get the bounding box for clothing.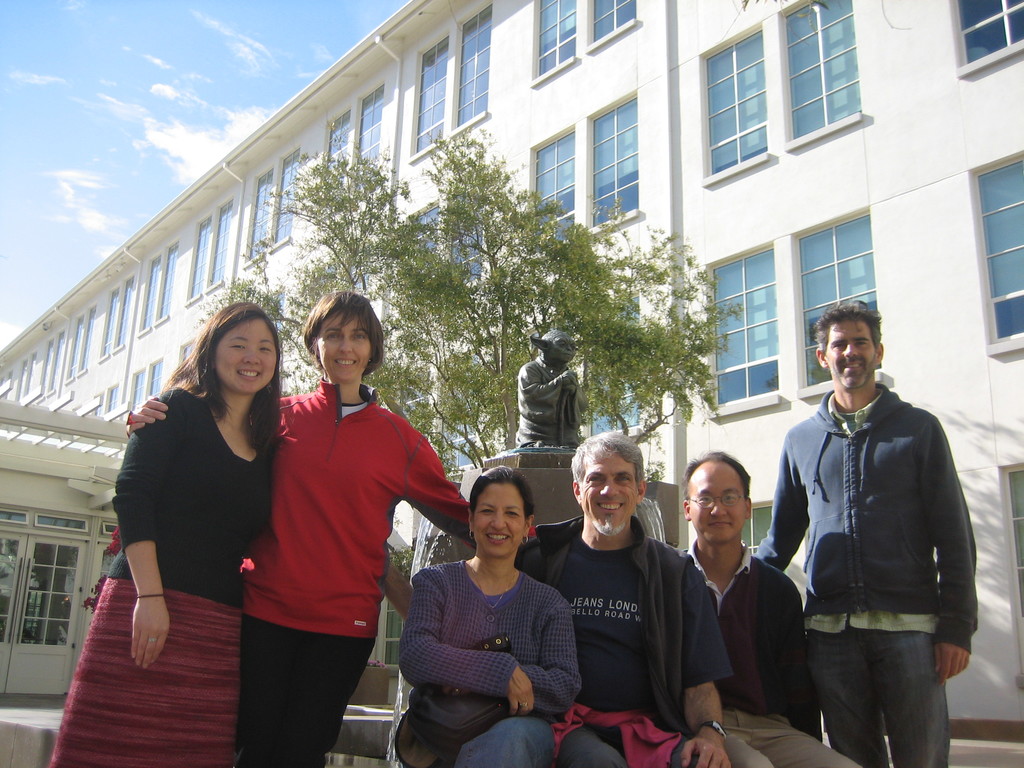
397 558 580 767.
